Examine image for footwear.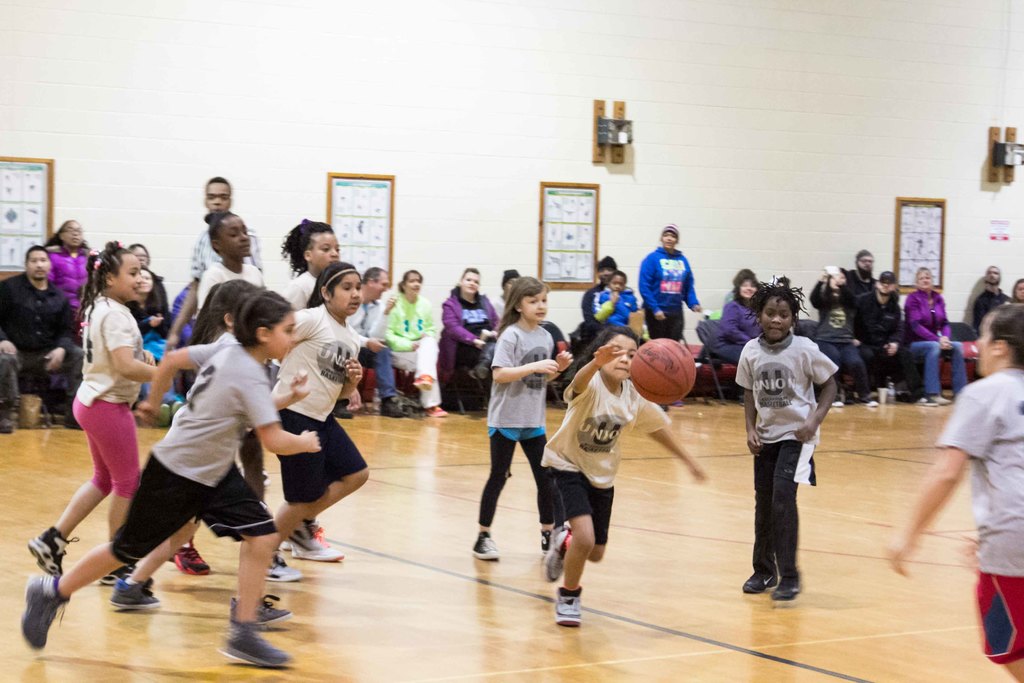
Examination result: (335, 396, 356, 418).
